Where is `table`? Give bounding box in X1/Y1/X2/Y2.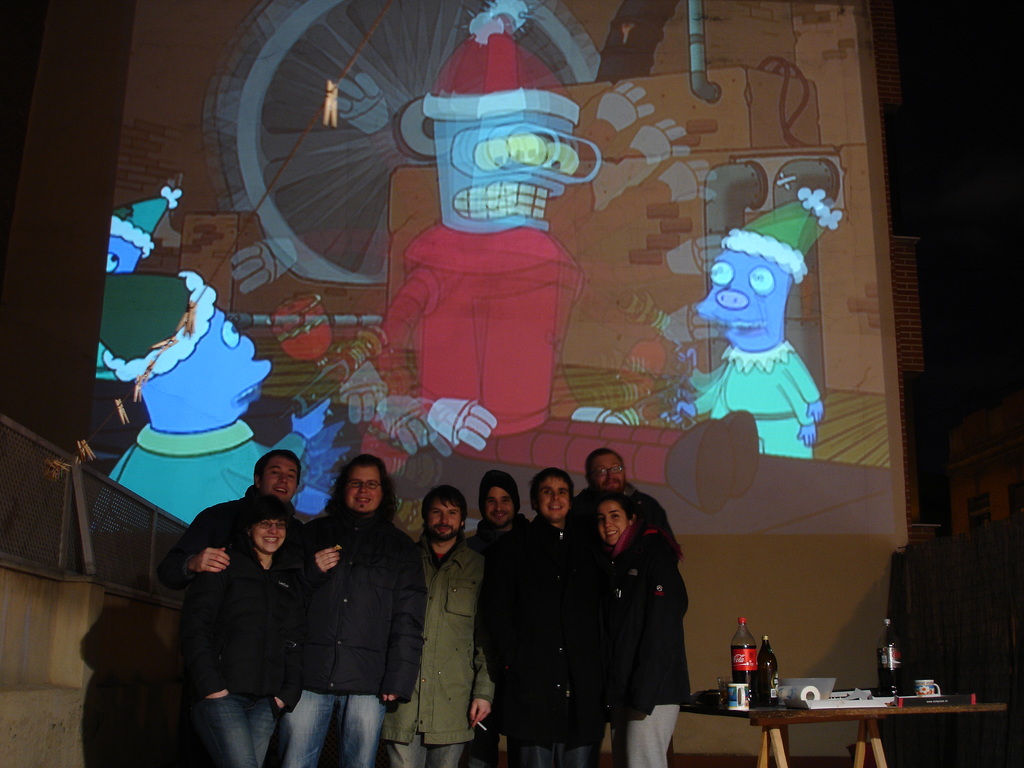
671/675/996/767.
